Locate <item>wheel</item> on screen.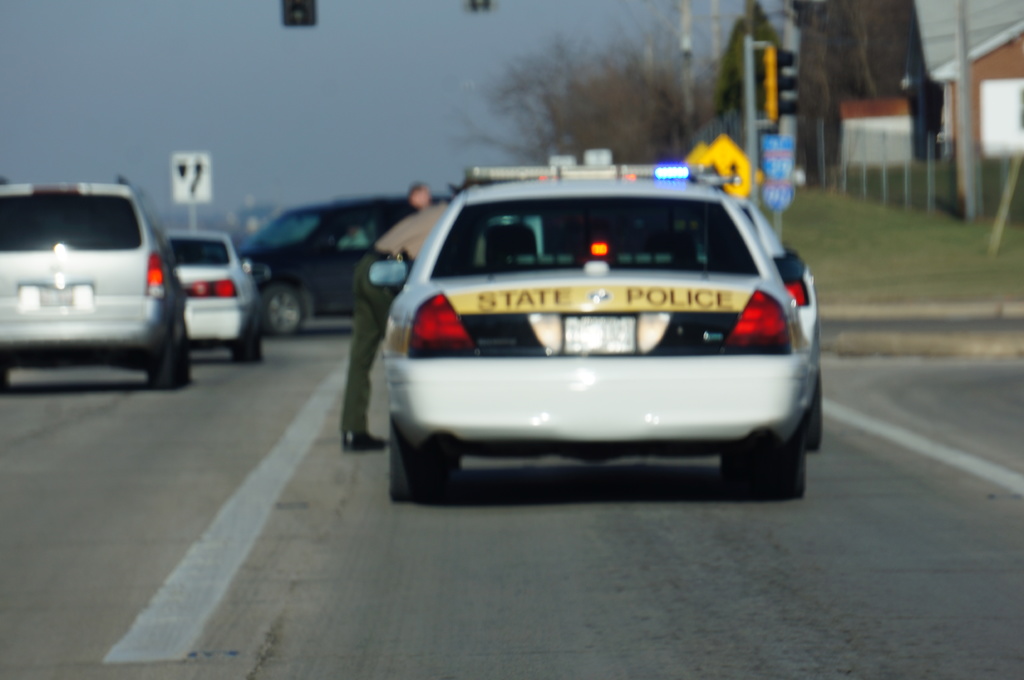
On screen at [x1=797, y1=376, x2=824, y2=447].
